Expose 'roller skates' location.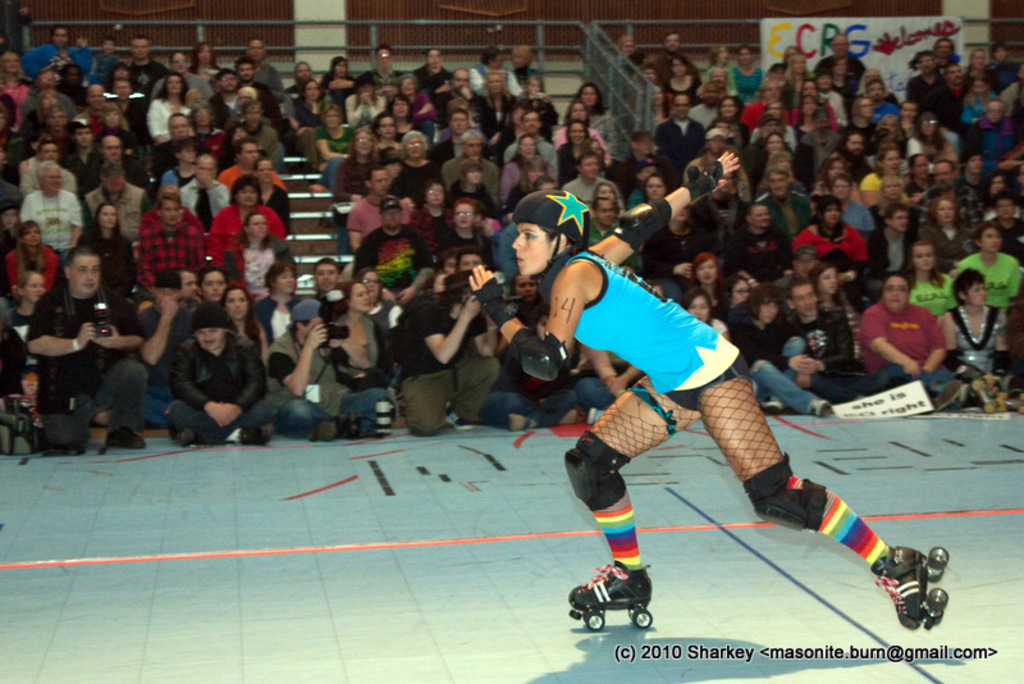
Exposed at bbox(876, 546, 951, 633).
